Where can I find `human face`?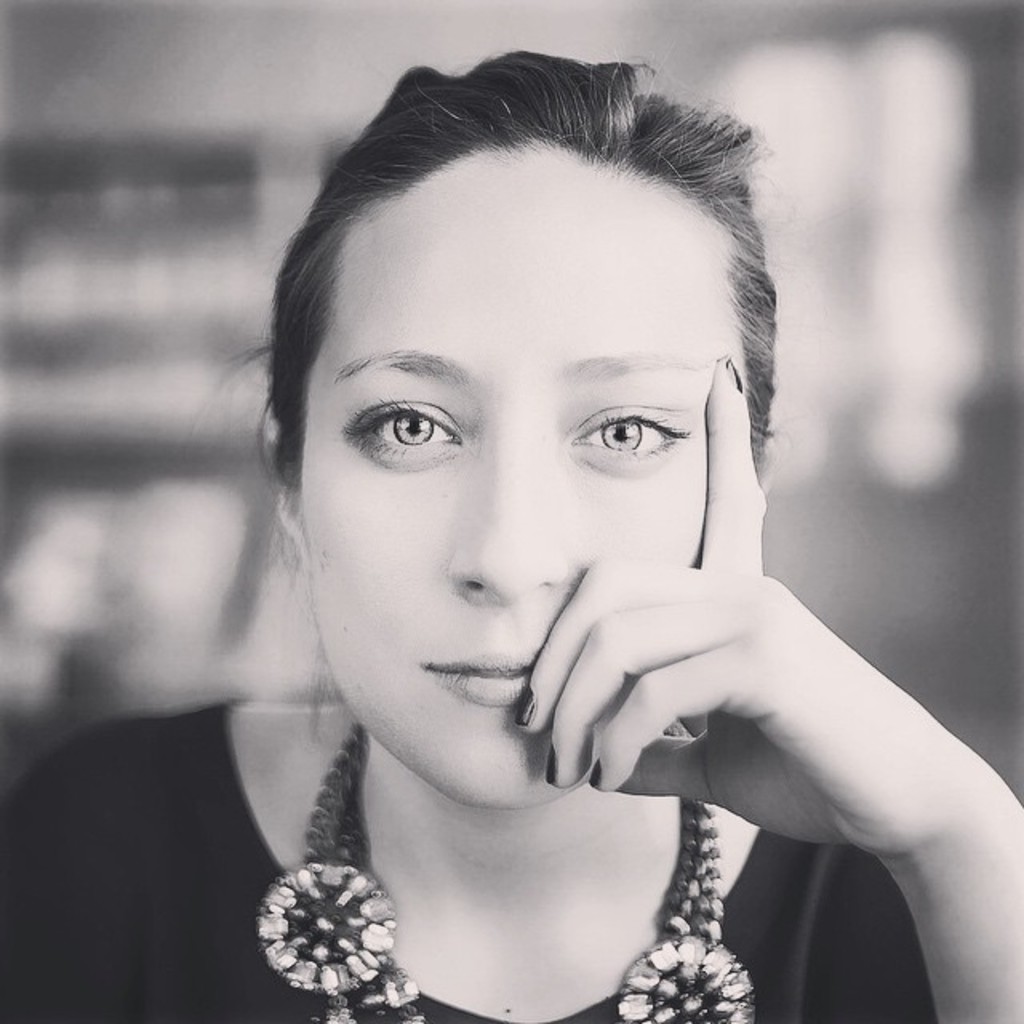
You can find it at left=301, top=136, right=746, bottom=814.
